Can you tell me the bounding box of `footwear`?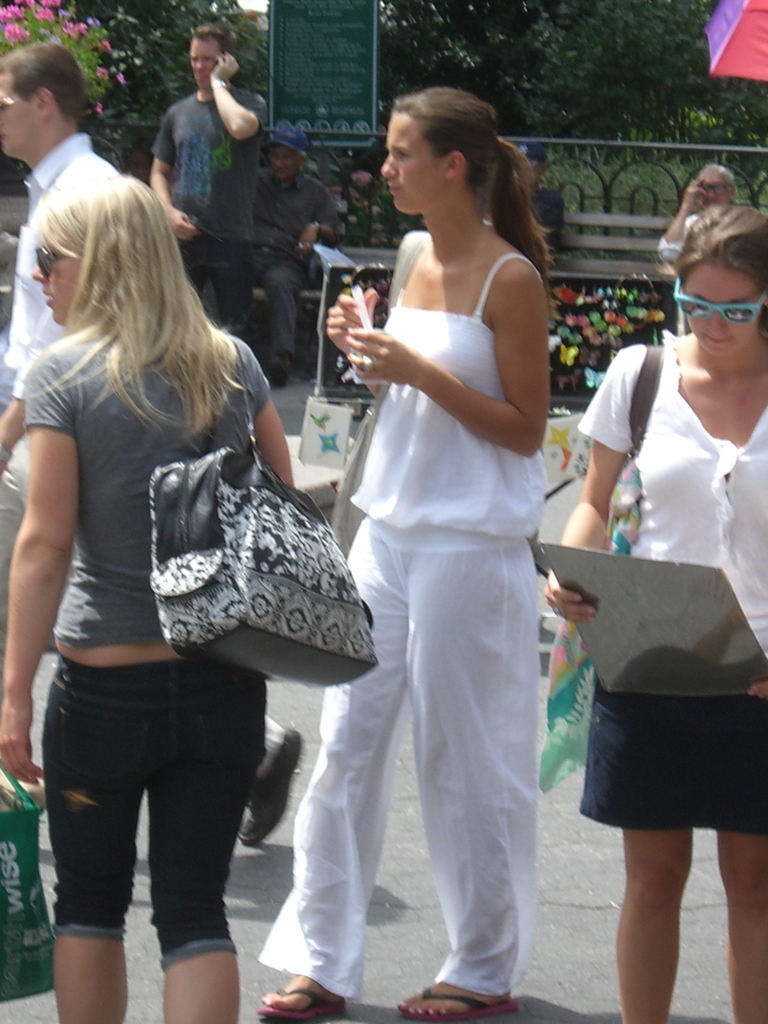
[234,731,307,848].
